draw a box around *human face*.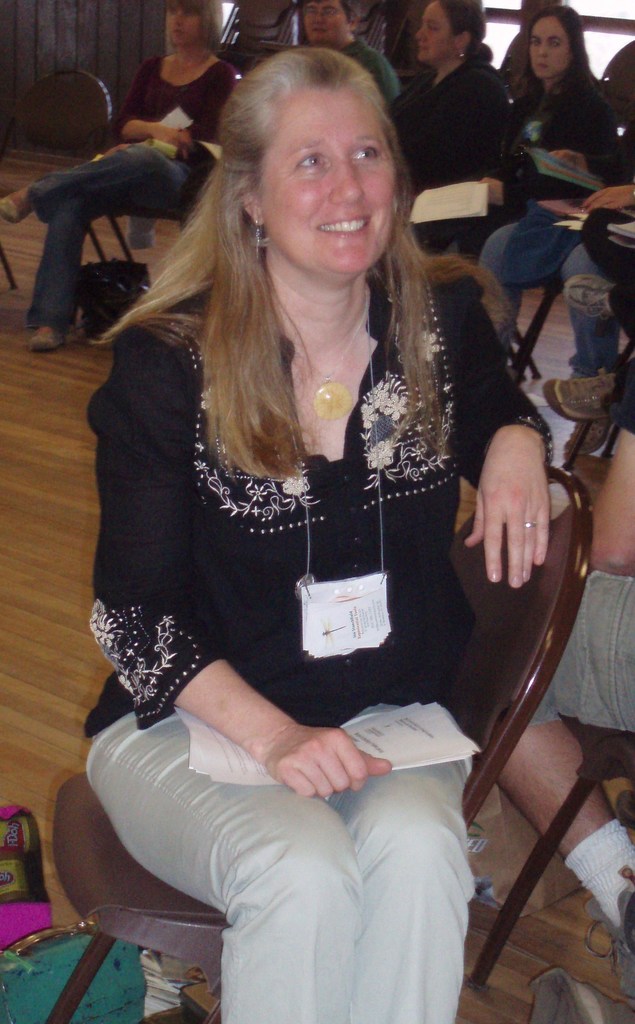
413, 0, 462, 55.
